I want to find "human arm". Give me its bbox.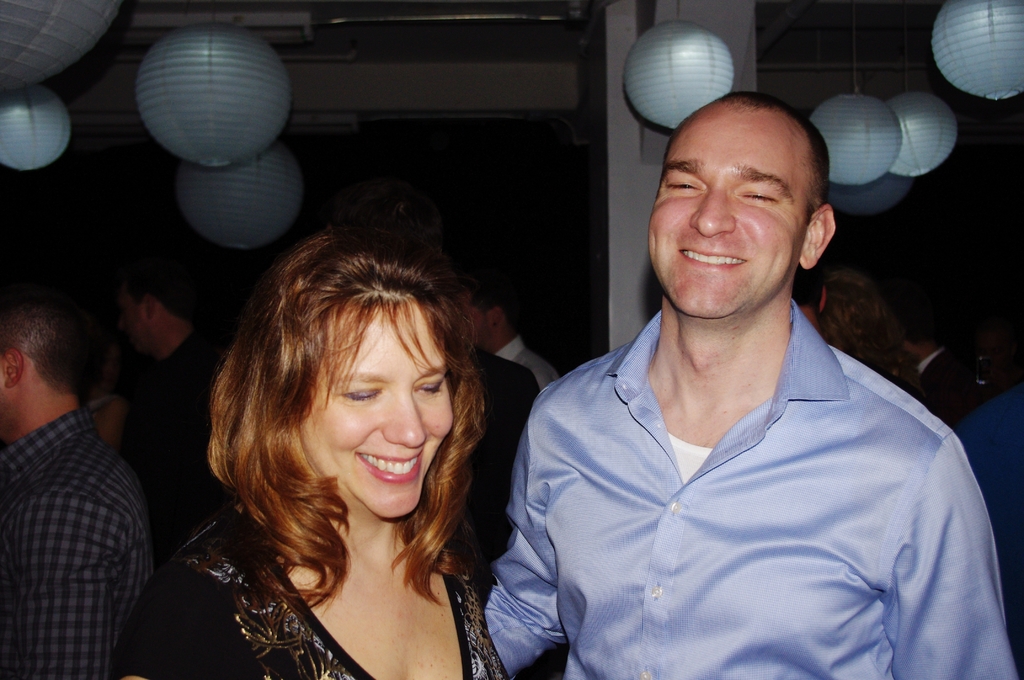
box(480, 387, 568, 679).
